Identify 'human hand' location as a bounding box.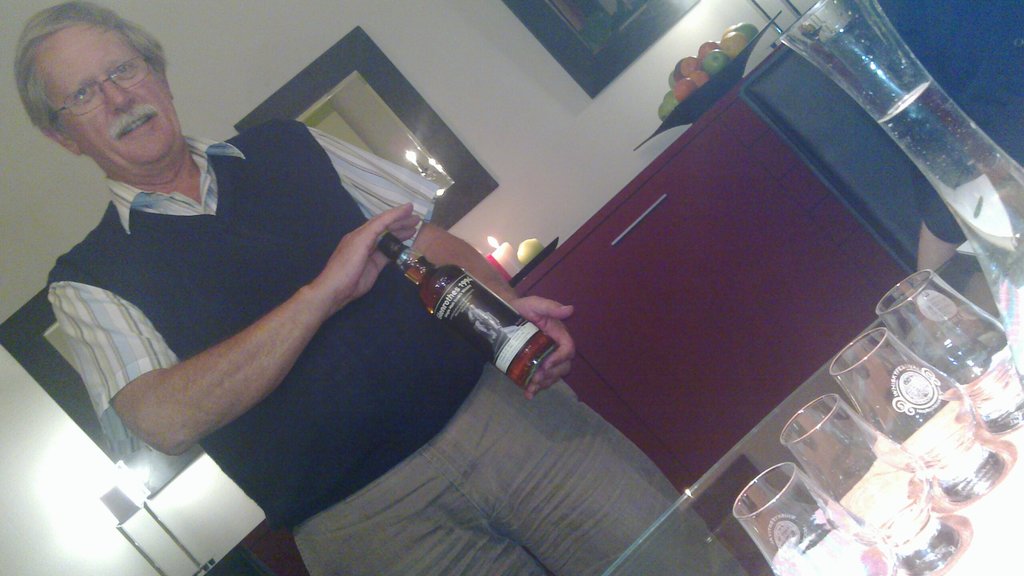
BBox(261, 212, 406, 337).
